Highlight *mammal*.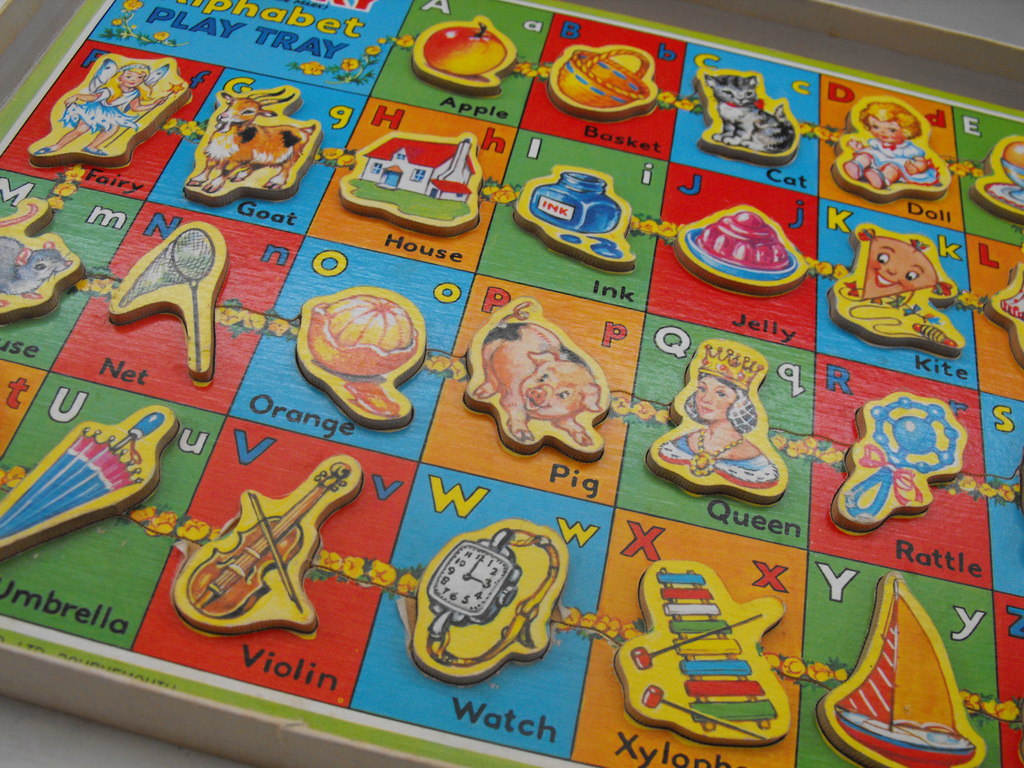
Highlighted region: rect(0, 231, 72, 312).
